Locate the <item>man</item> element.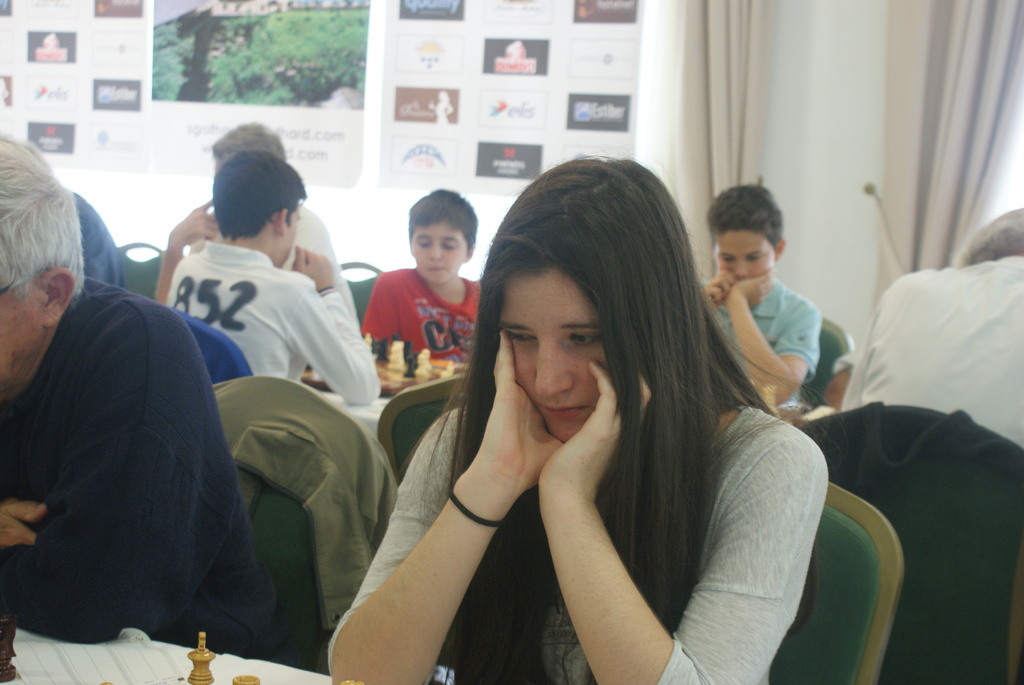
Element bbox: 165:150:394:405.
